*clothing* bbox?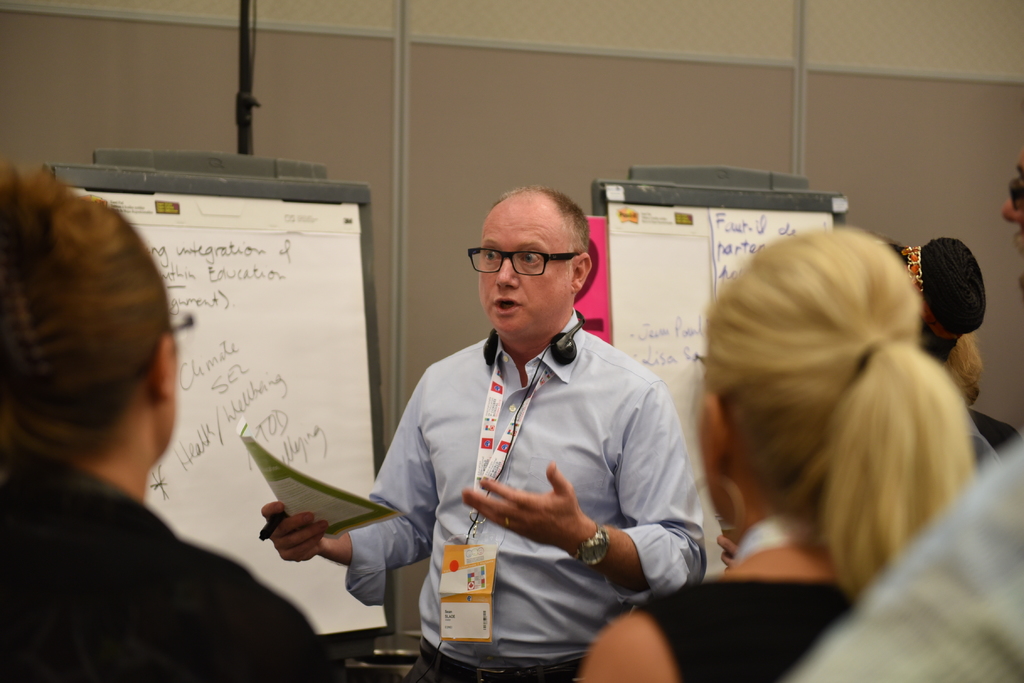
rect(644, 567, 858, 682)
